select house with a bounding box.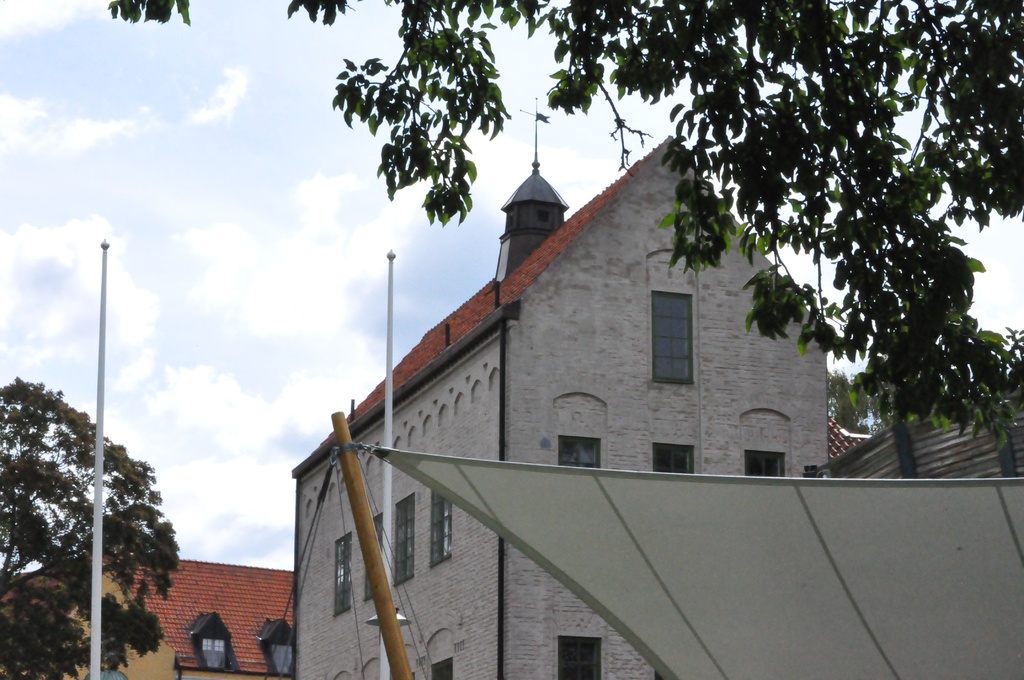
pyautogui.locateOnScreen(308, 142, 860, 679).
